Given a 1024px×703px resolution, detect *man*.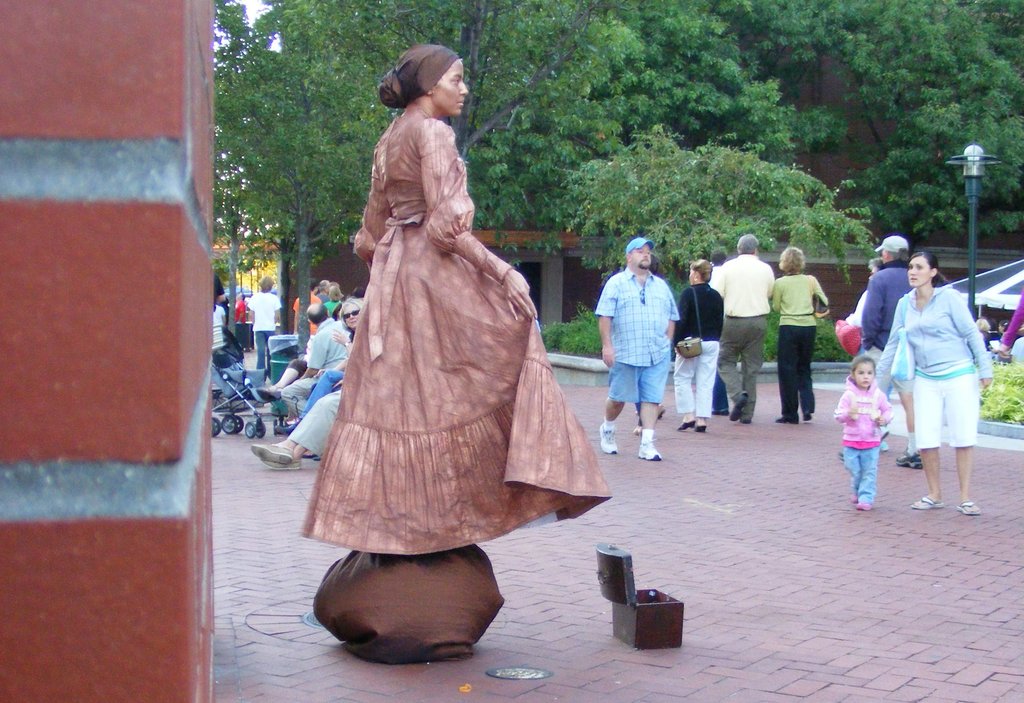
rect(276, 299, 353, 460).
